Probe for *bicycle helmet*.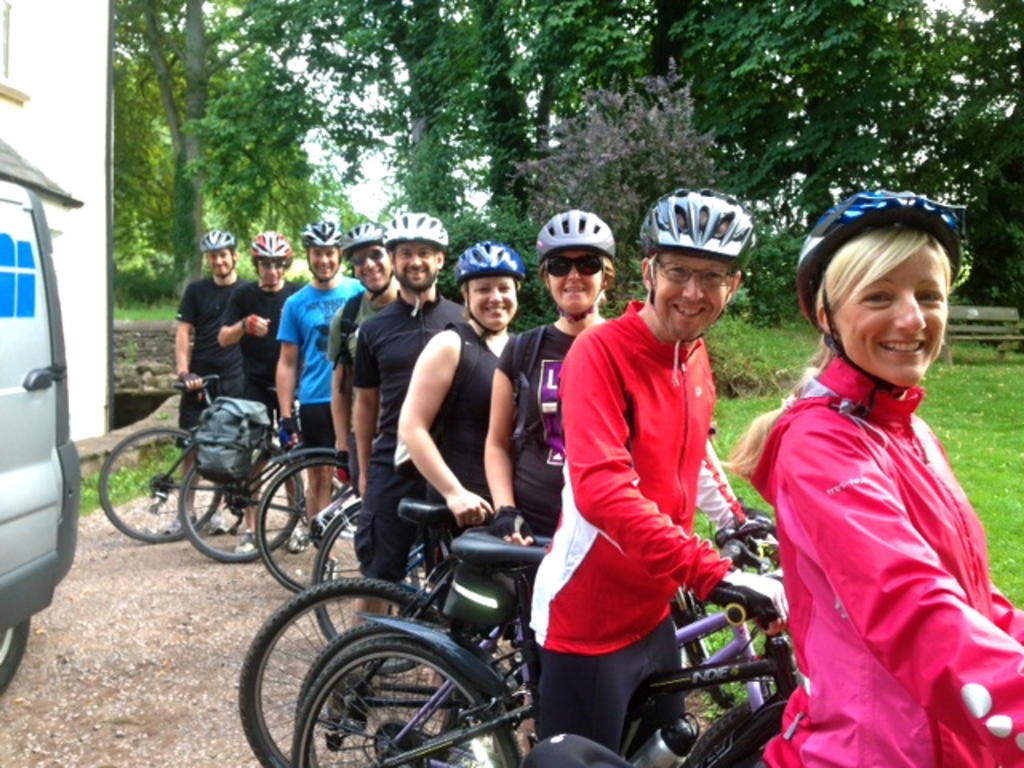
Probe result: Rect(466, 238, 523, 285).
